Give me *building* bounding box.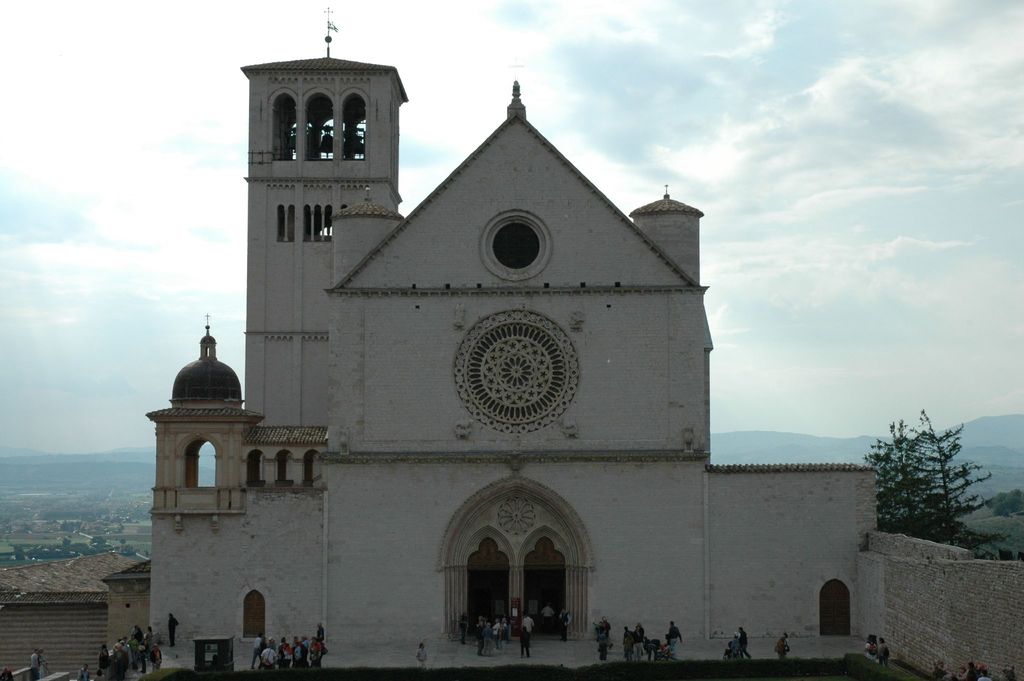
region(143, 11, 884, 653).
